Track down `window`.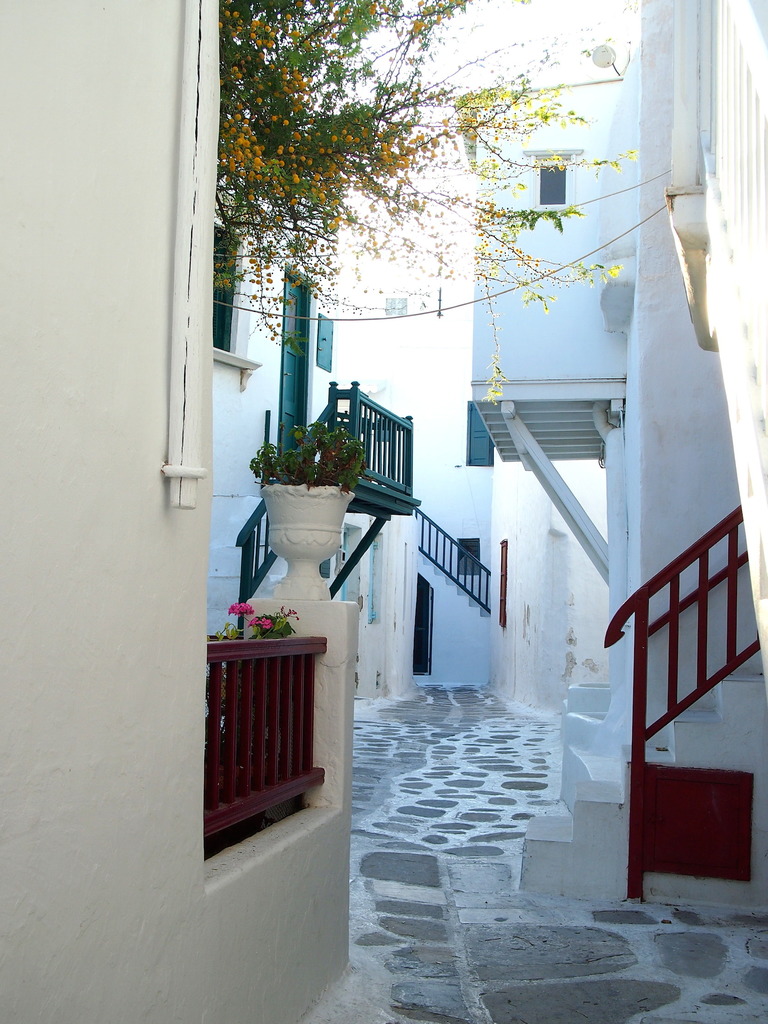
Tracked to x1=211 y1=214 x2=250 y2=353.
